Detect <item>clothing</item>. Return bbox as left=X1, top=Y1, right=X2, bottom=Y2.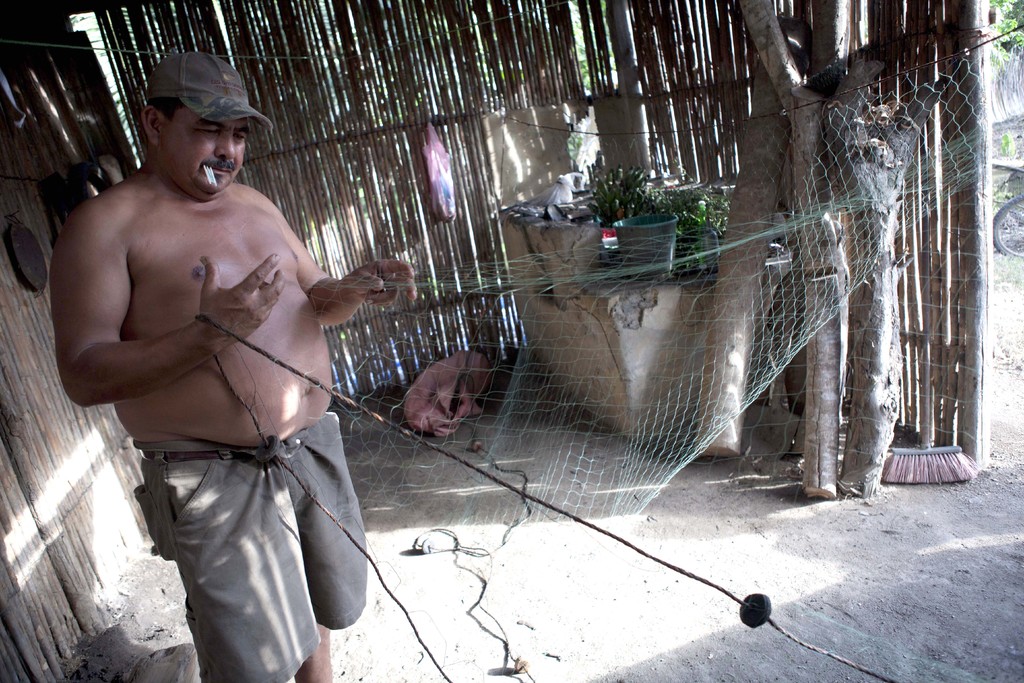
left=129, top=436, right=364, bottom=682.
